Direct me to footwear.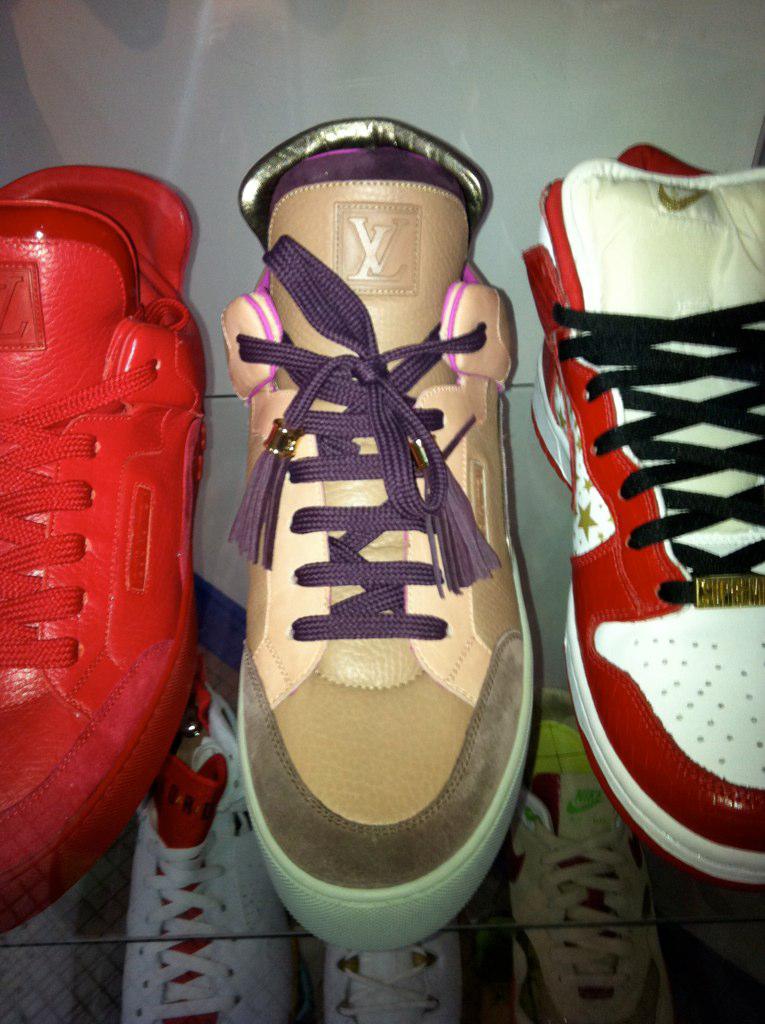
Direction: <region>516, 141, 764, 894</region>.
